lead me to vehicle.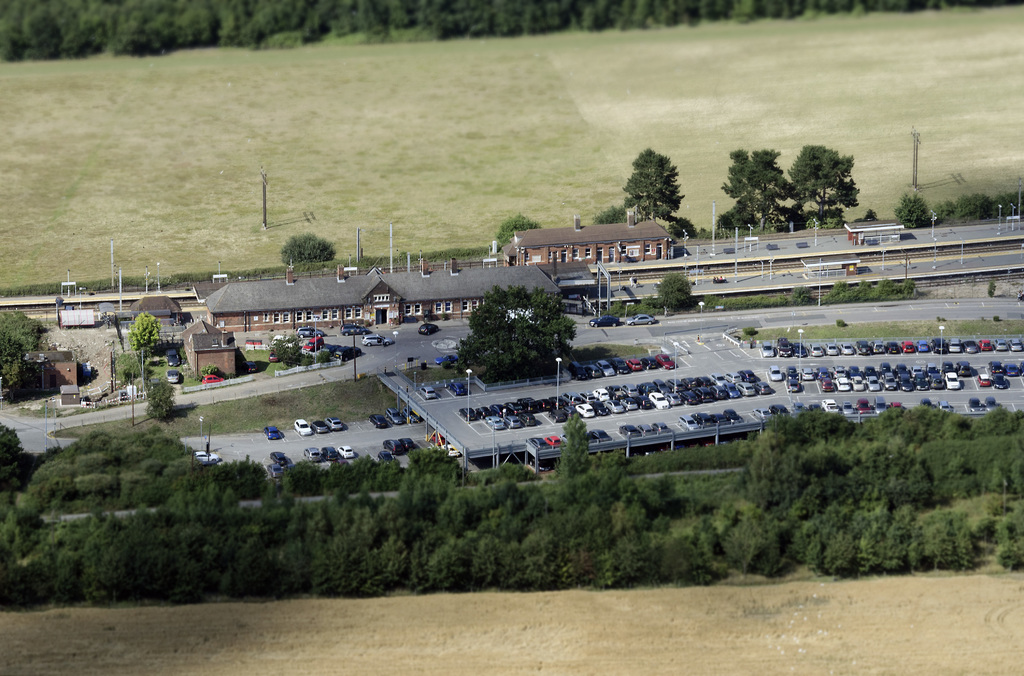
Lead to locate(913, 375, 927, 391).
